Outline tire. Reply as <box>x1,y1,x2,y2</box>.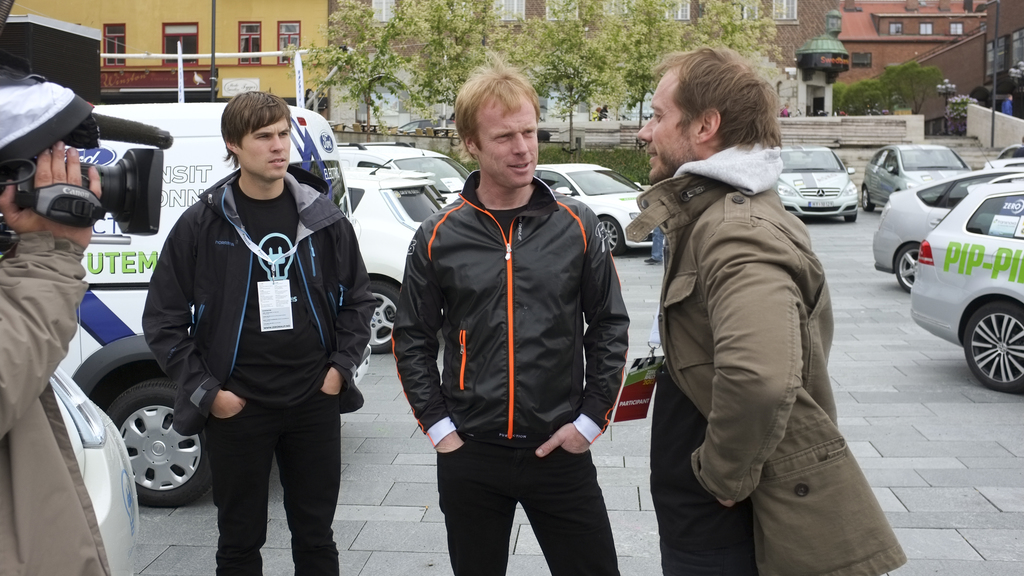
<box>367,280,397,353</box>.
